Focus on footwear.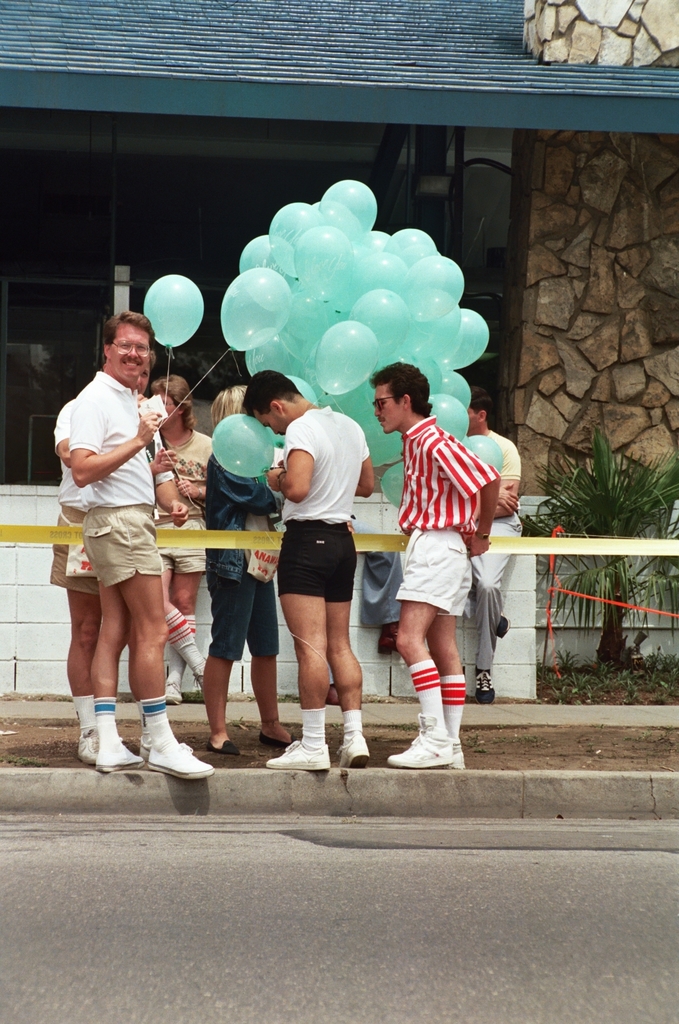
Focused at <box>452,743,468,770</box>.
